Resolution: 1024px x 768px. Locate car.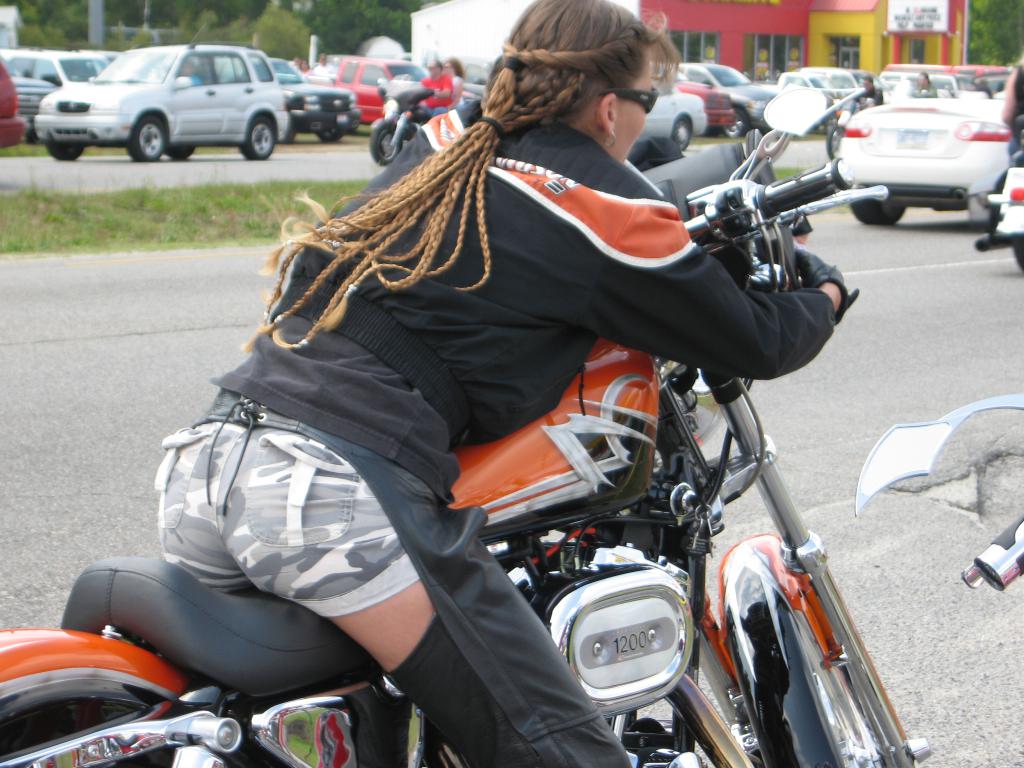
pyautogui.locateOnScreen(24, 38, 324, 157).
